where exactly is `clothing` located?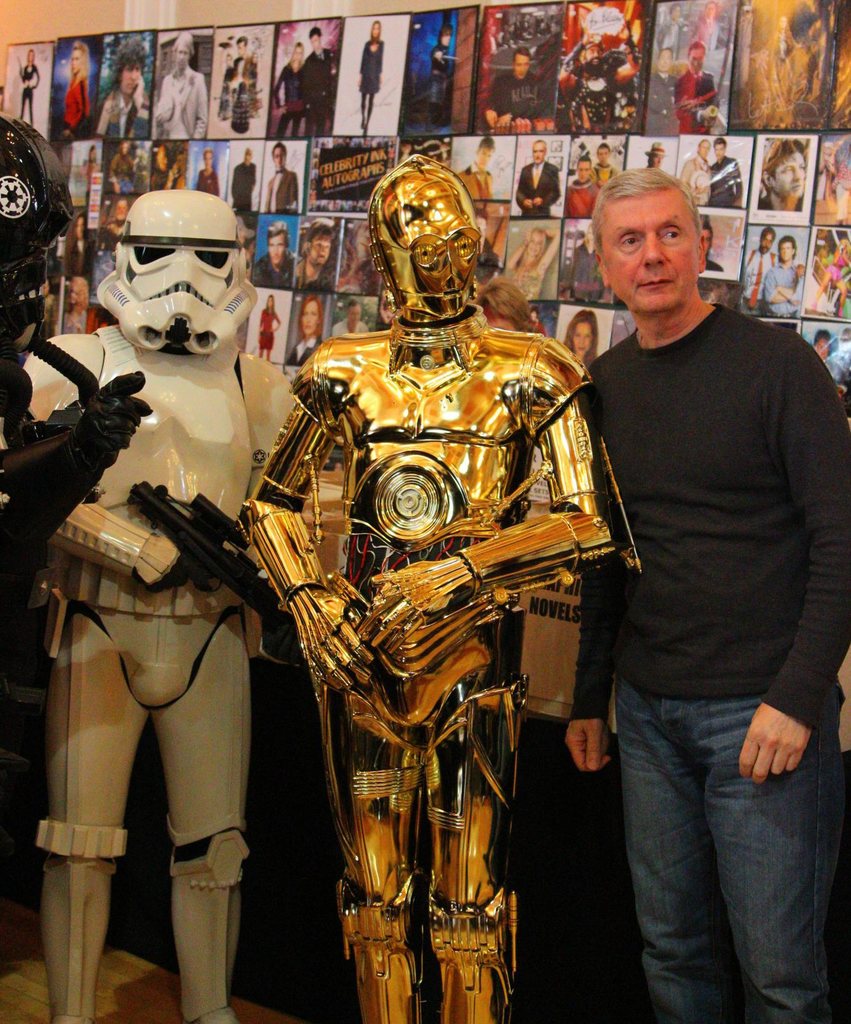
Its bounding box is <box>357,35,383,132</box>.
